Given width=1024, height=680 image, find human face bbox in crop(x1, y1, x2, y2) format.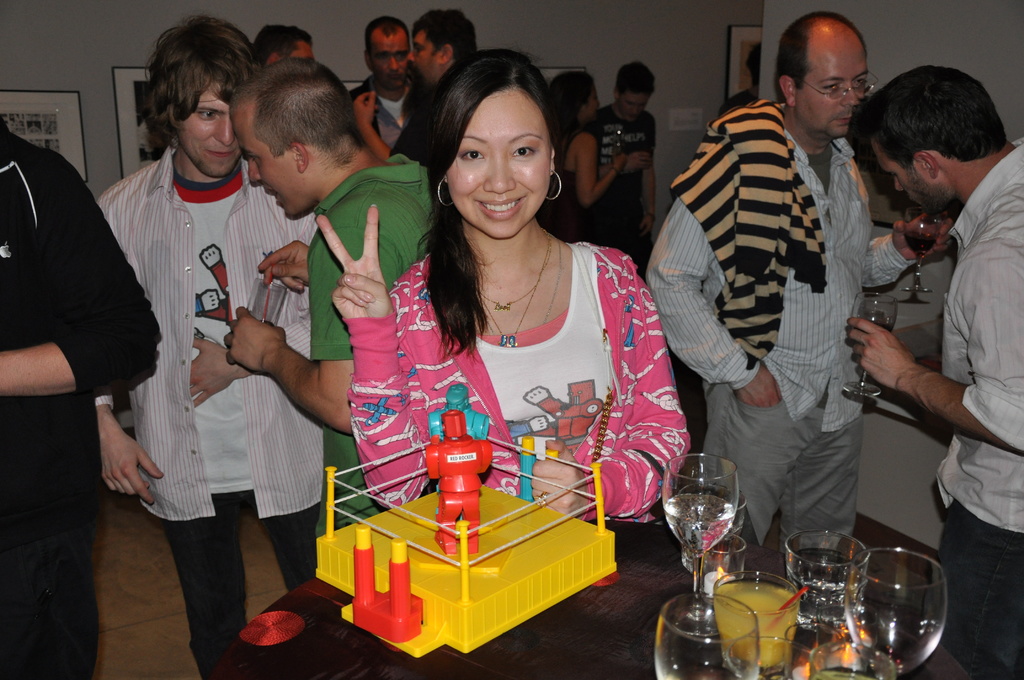
crop(871, 129, 947, 215).
